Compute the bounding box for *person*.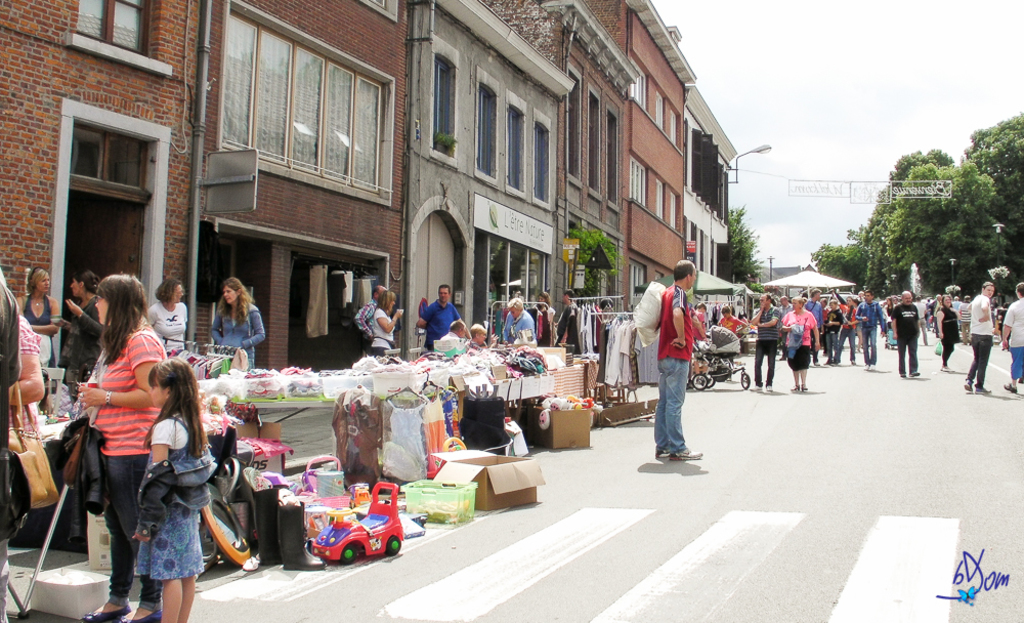
{"x1": 970, "y1": 282, "x2": 995, "y2": 393}.
